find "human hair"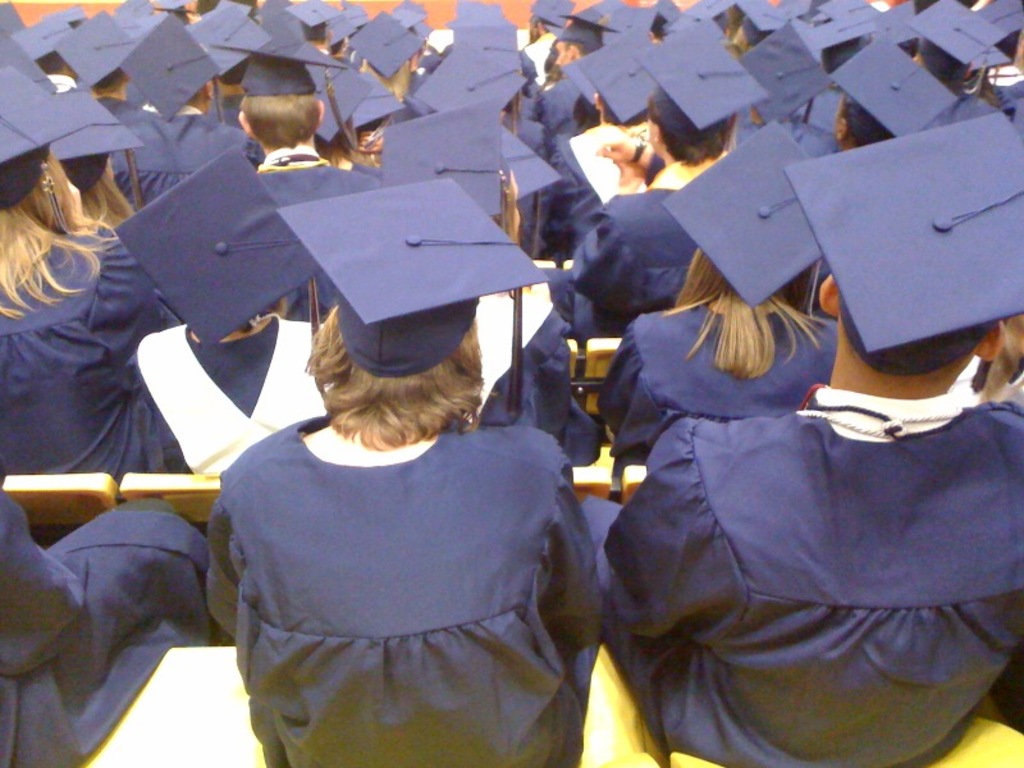
bbox=(603, 90, 652, 127)
